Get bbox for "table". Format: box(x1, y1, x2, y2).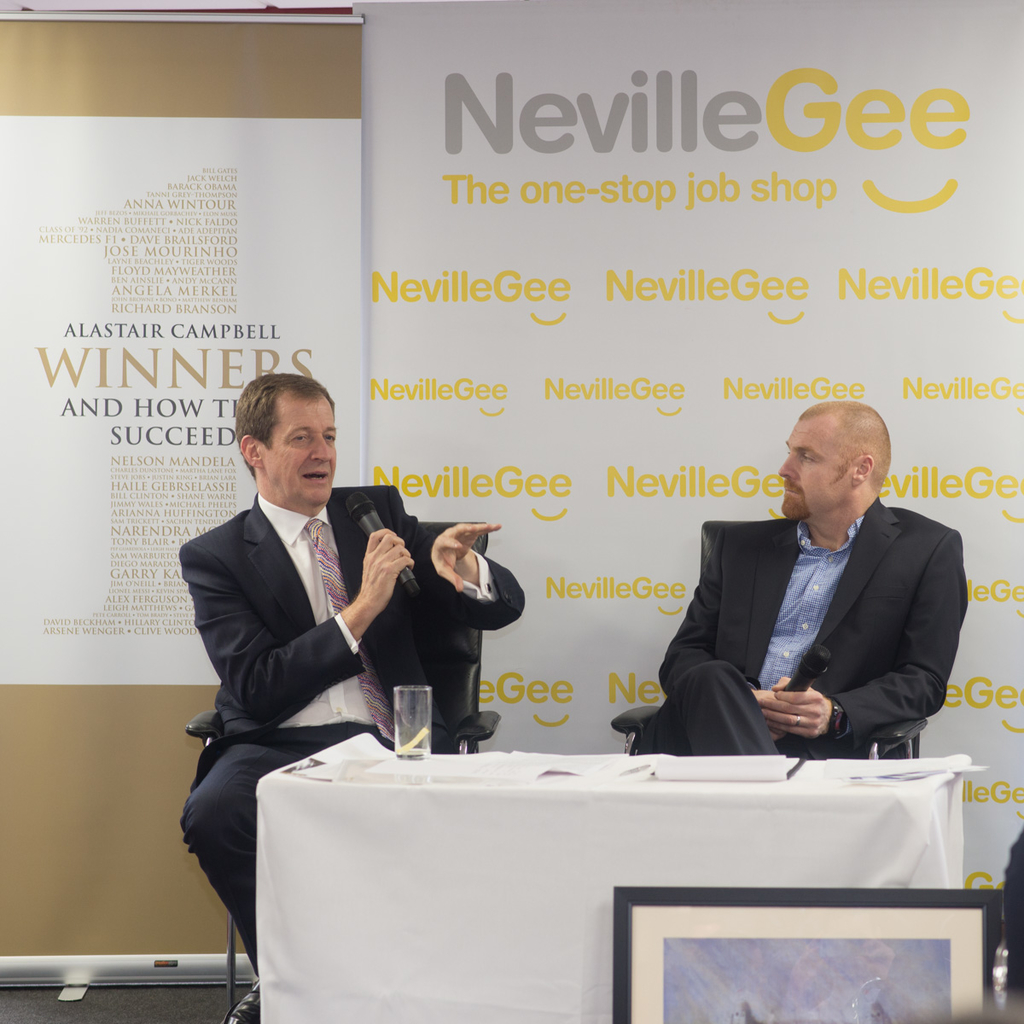
box(256, 732, 962, 1023).
